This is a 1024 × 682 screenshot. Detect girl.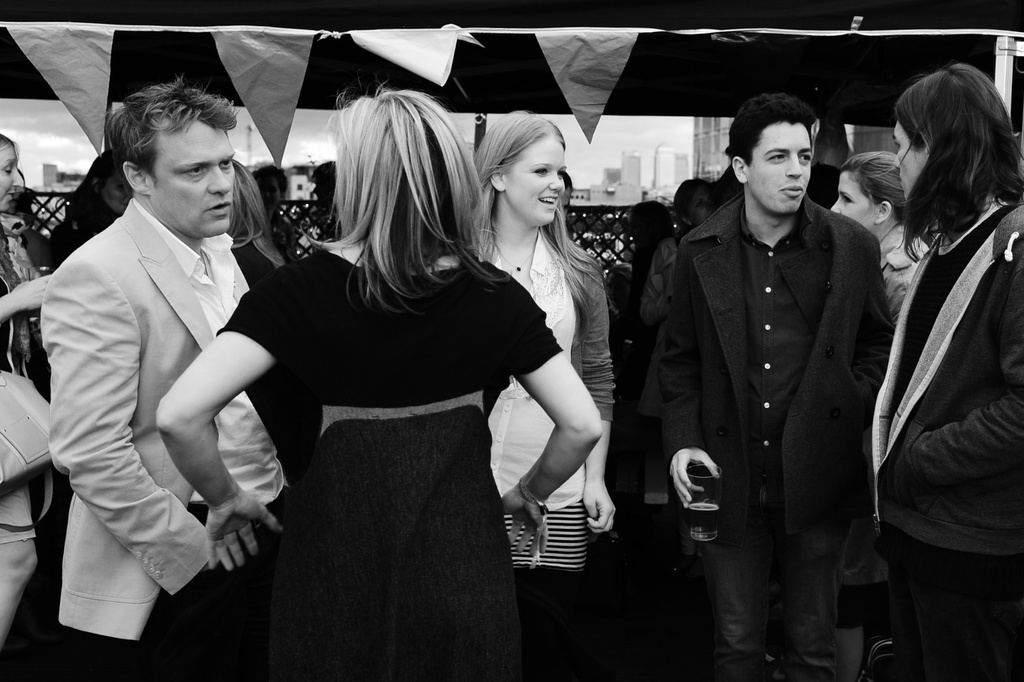
detection(828, 136, 928, 325).
